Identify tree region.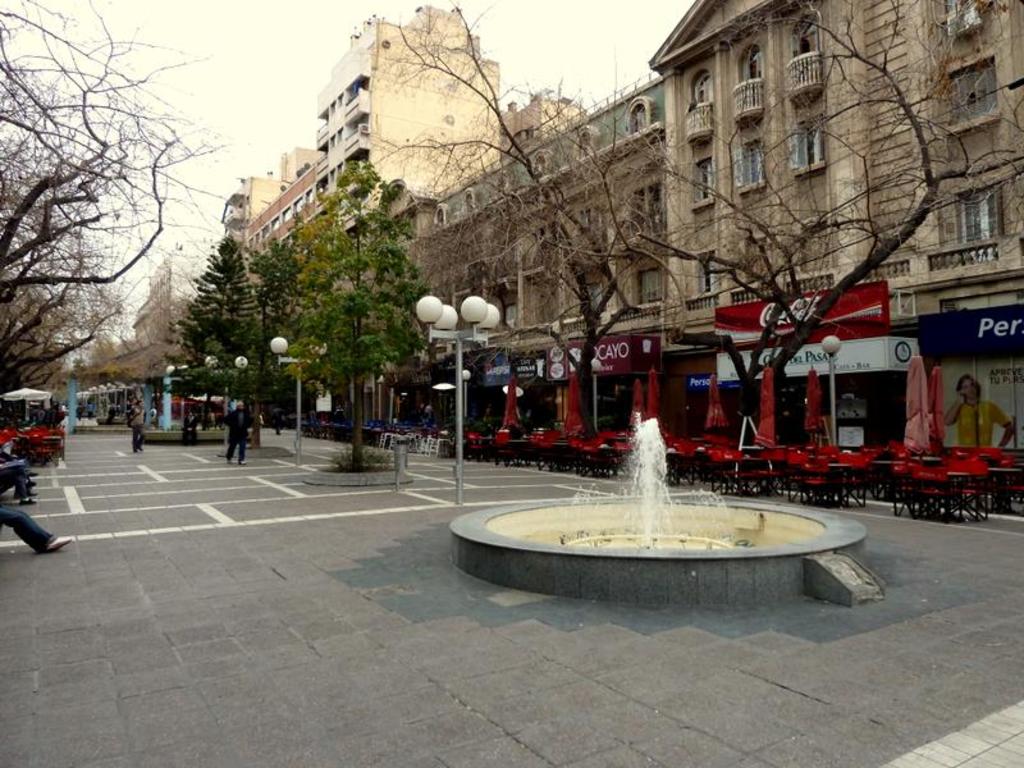
Region: BBox(229, 227, 301, 433).
